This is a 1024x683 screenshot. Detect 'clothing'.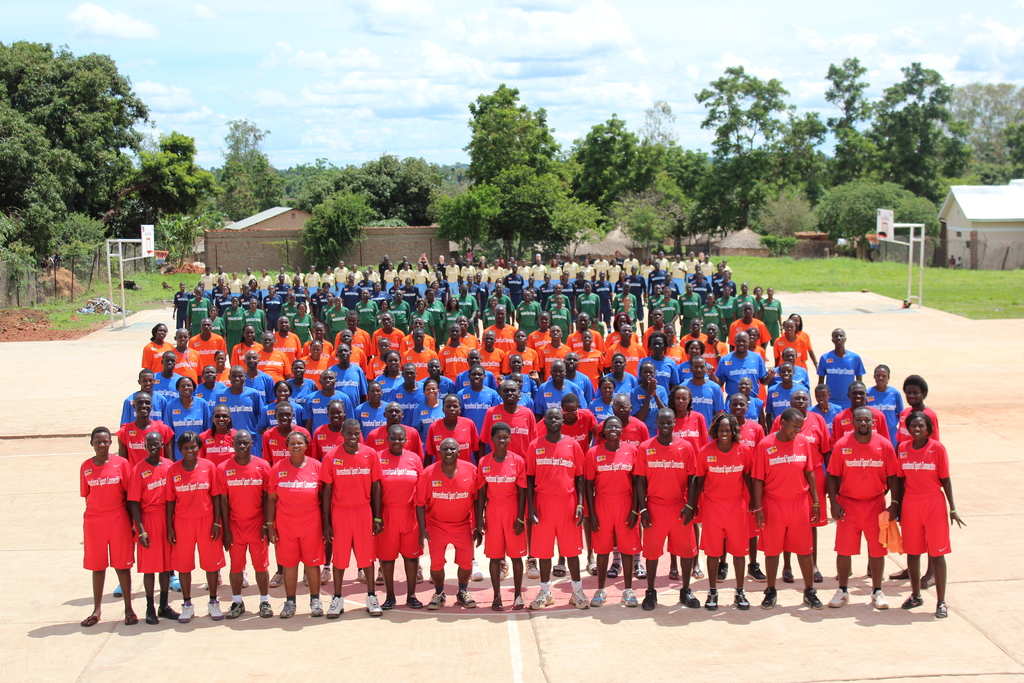
(x1=444, y1=310, x2=465, y2=329).
